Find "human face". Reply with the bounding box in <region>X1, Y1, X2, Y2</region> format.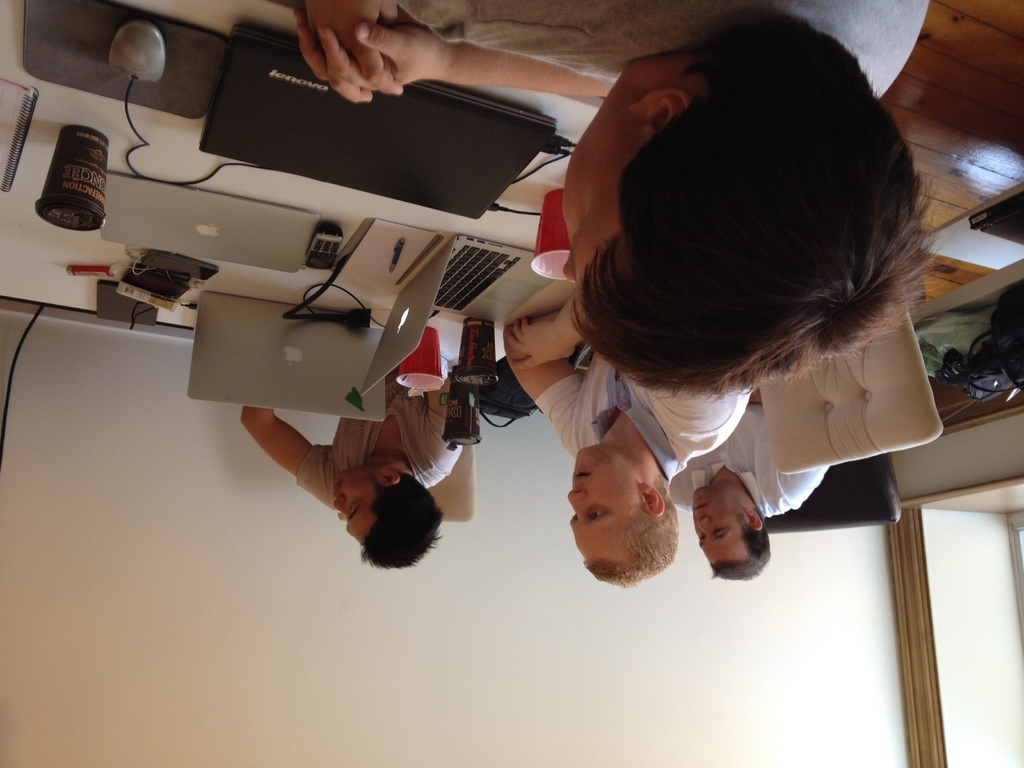
<region>700, 486, 742, 566</region>.
